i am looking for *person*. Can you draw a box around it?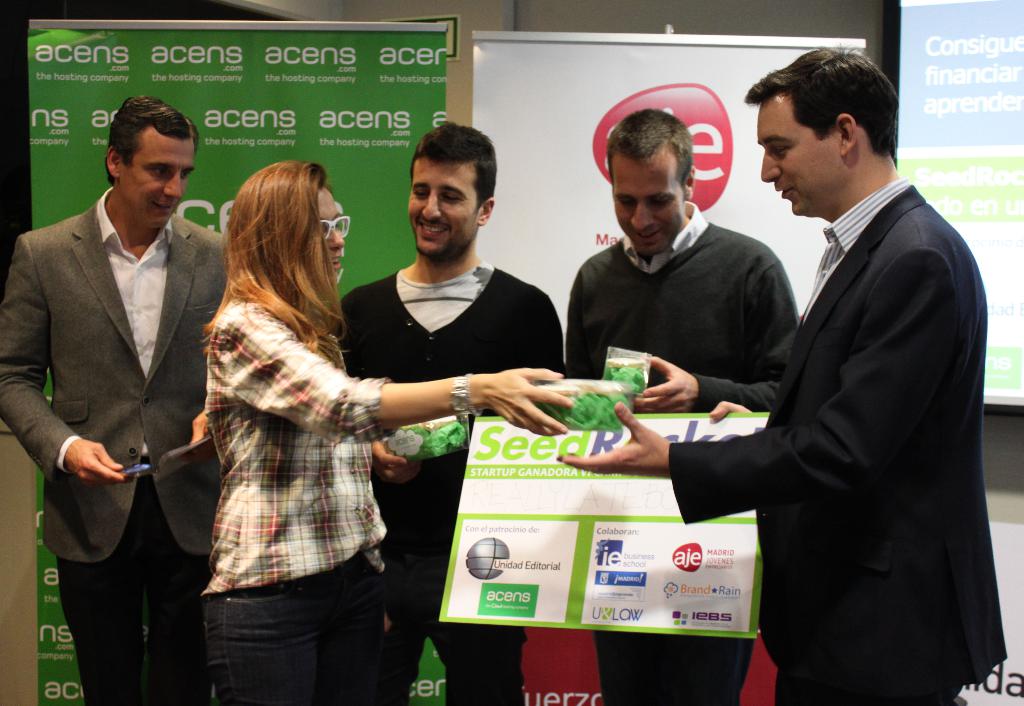
Sure, the bounding box is [x1=197, y1=158, x2=577, y2=705].
